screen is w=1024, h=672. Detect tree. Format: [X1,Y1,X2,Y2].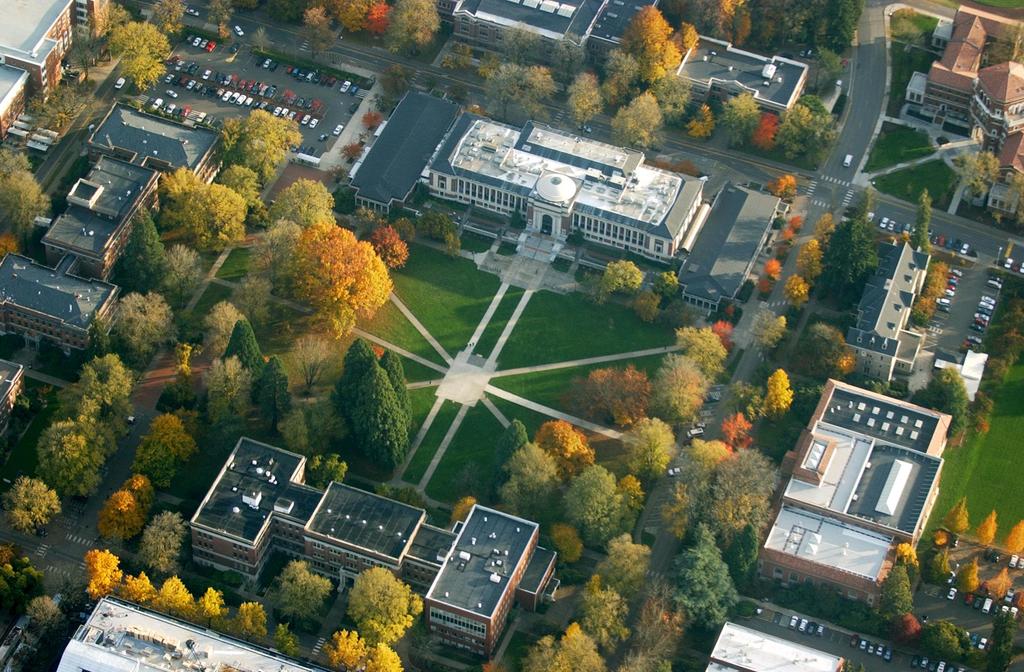
[371,482,392,498].
